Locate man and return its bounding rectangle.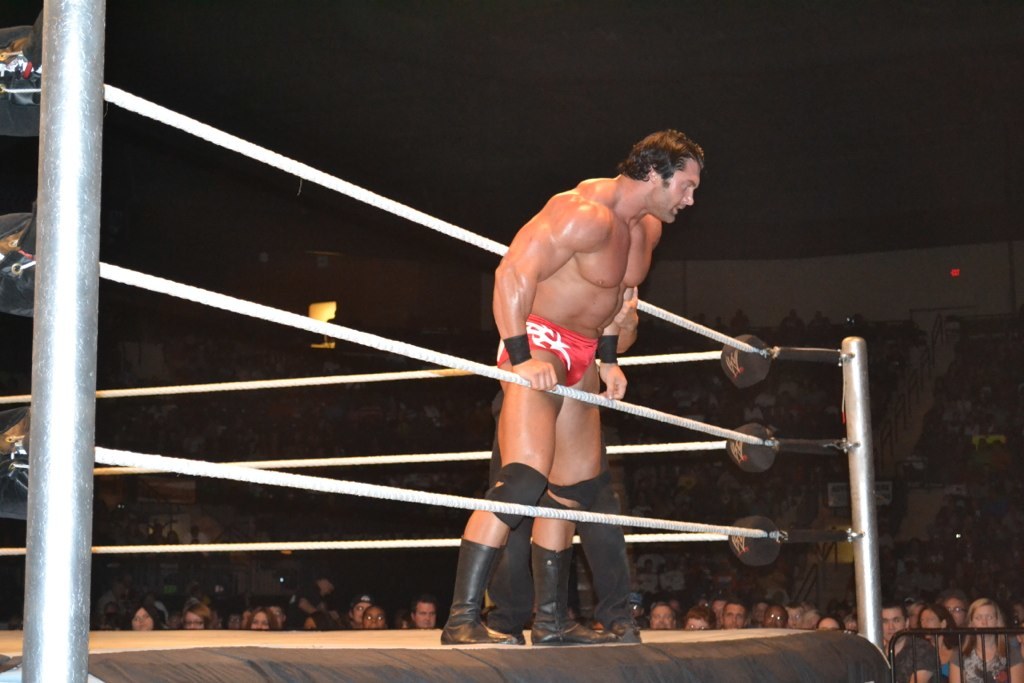
crop(631, 586, 1023, 682).
